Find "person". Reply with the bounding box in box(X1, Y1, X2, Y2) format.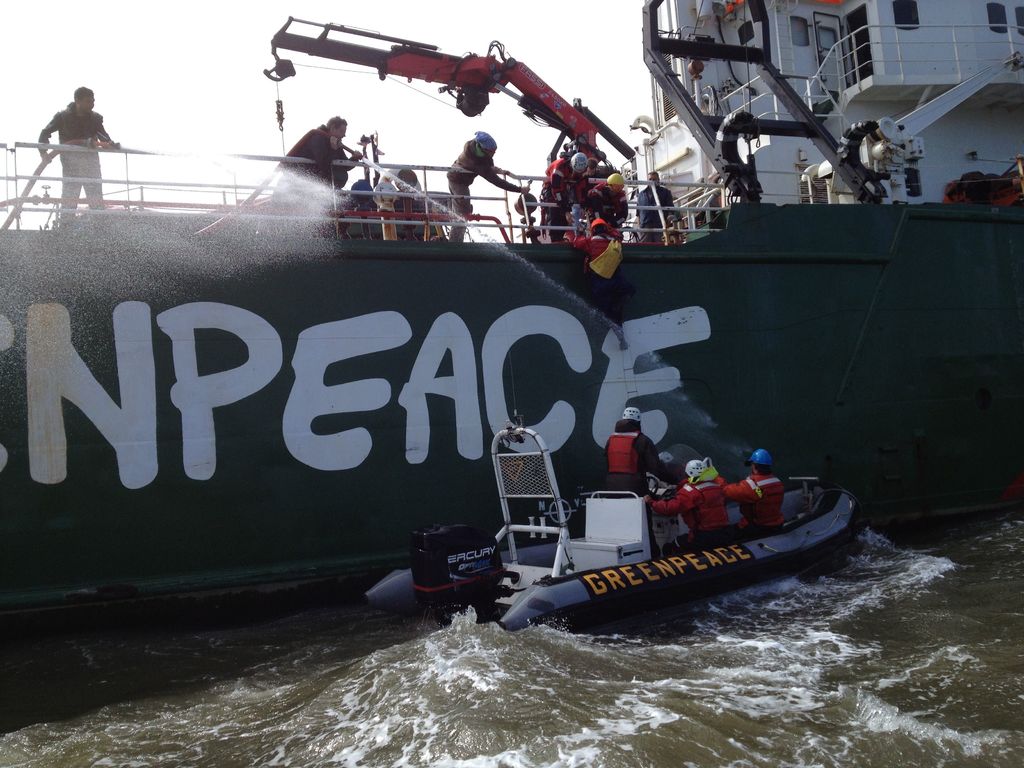
box(444, 132, 527, 250).
